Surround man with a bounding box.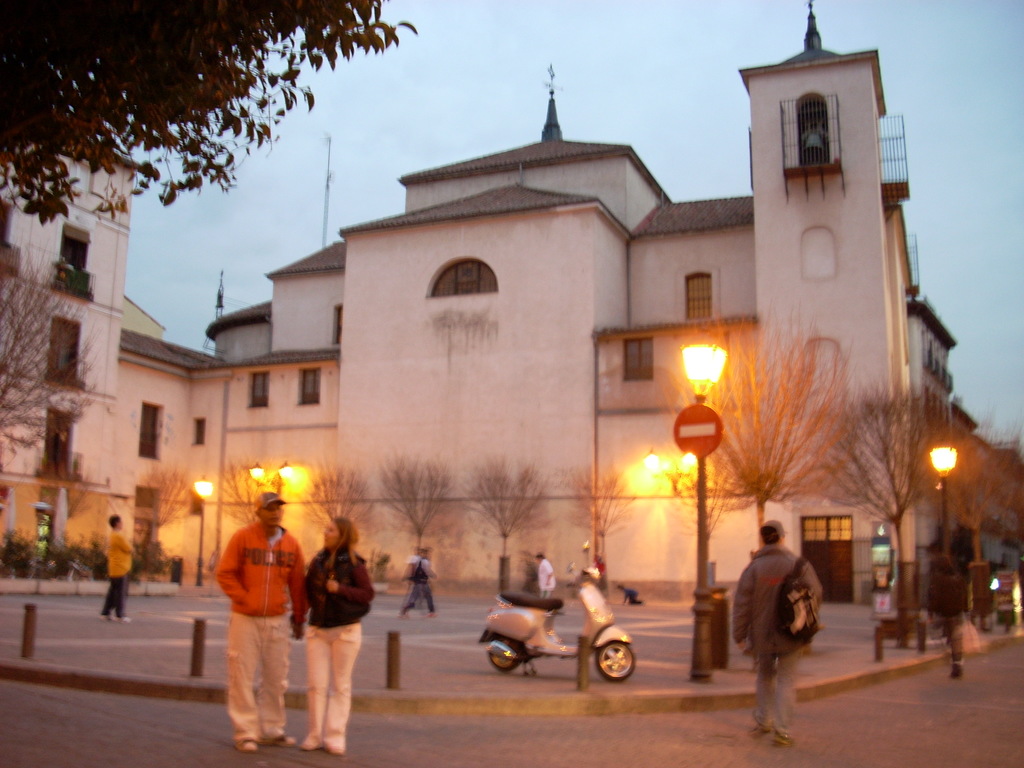
left=719, top=517, right=829, bottom=746.
